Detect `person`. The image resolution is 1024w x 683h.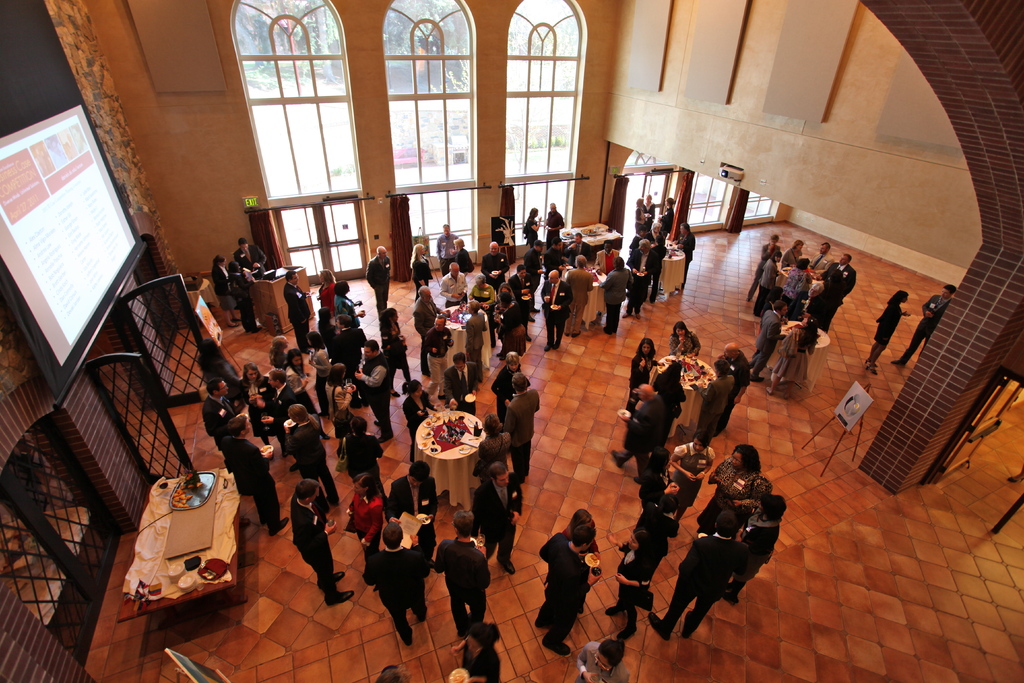
x1=511 y1=267 x2=532 y2=339.
